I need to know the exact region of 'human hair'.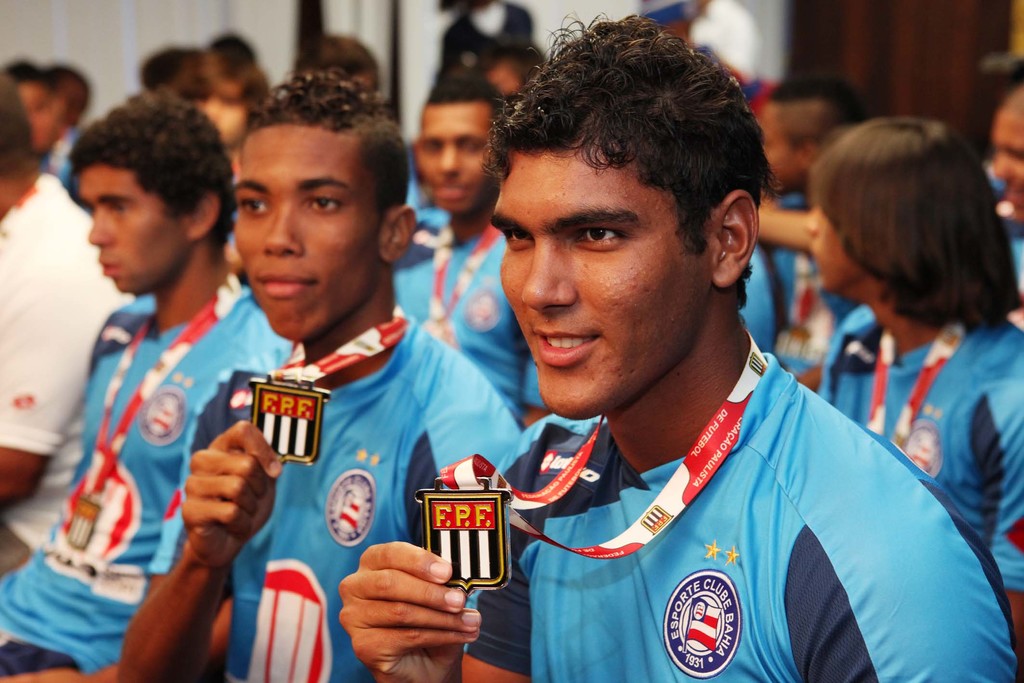
Region: <bbox>4, 60, 58, 96</bbox>.
